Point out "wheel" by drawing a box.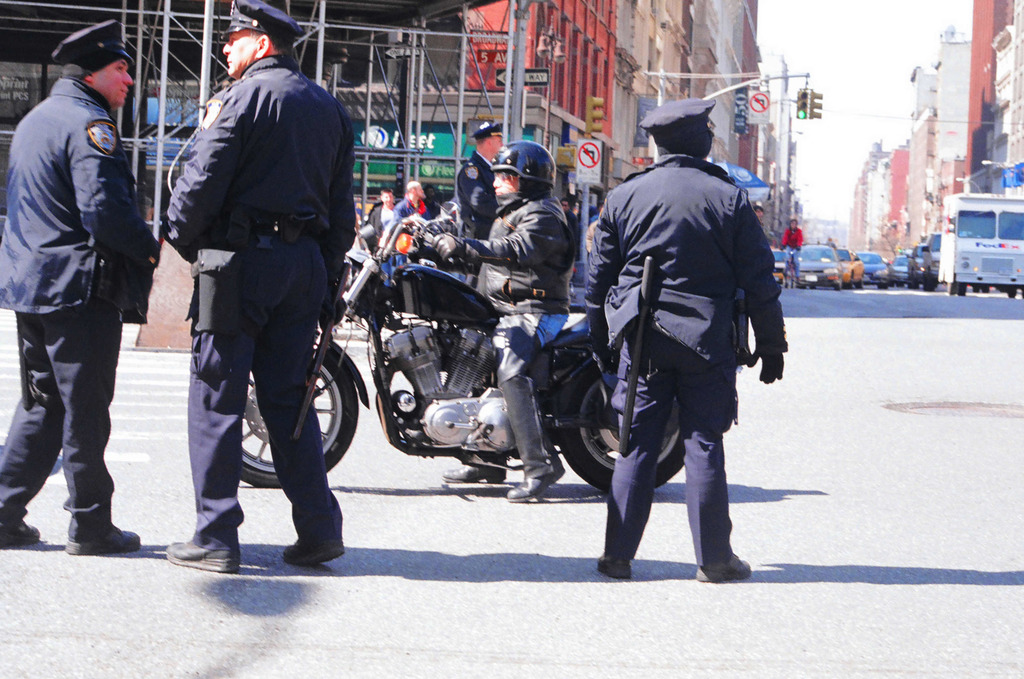
{"left": 783, "top": 266, "right": 790, "bottom": 287}.
